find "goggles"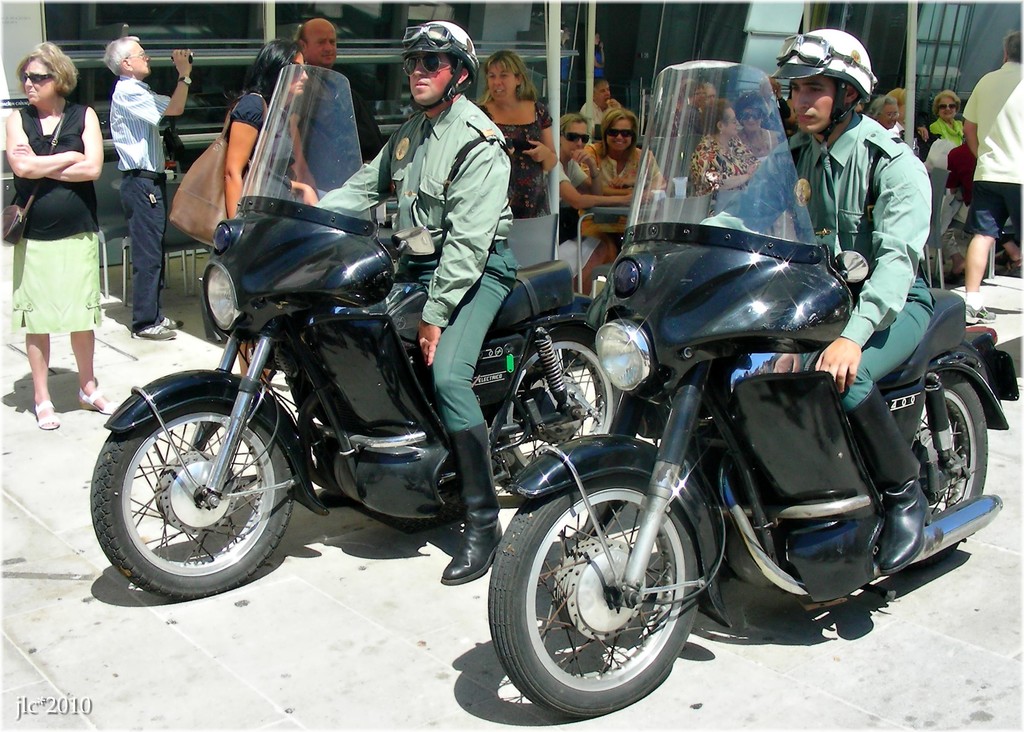
(left=559, top=129, right=594, bottom=145)
